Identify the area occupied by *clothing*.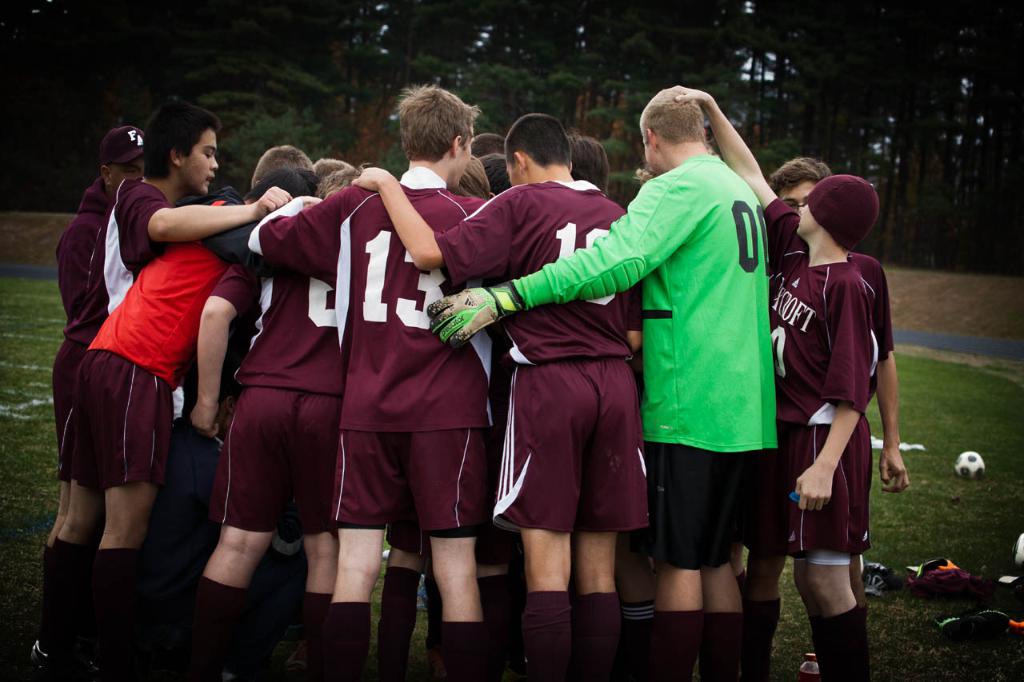
Area: detection(436, 177, 646, 526).
